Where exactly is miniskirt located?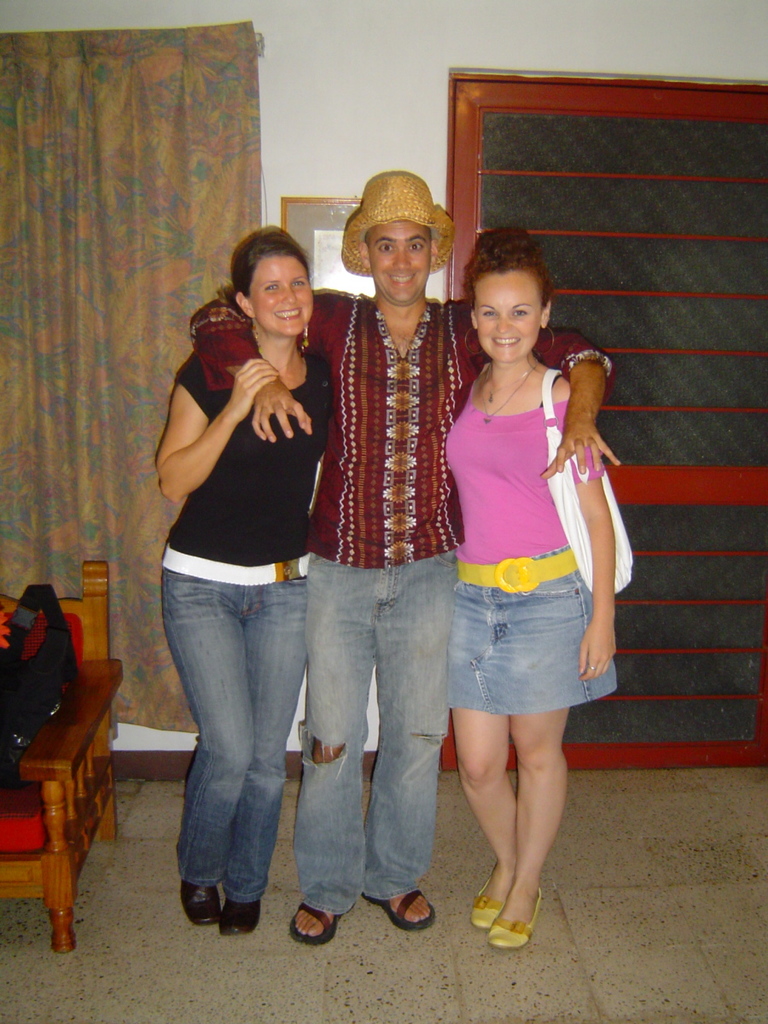
Its bounding box is bbox=(445, 546, 616, 713).
